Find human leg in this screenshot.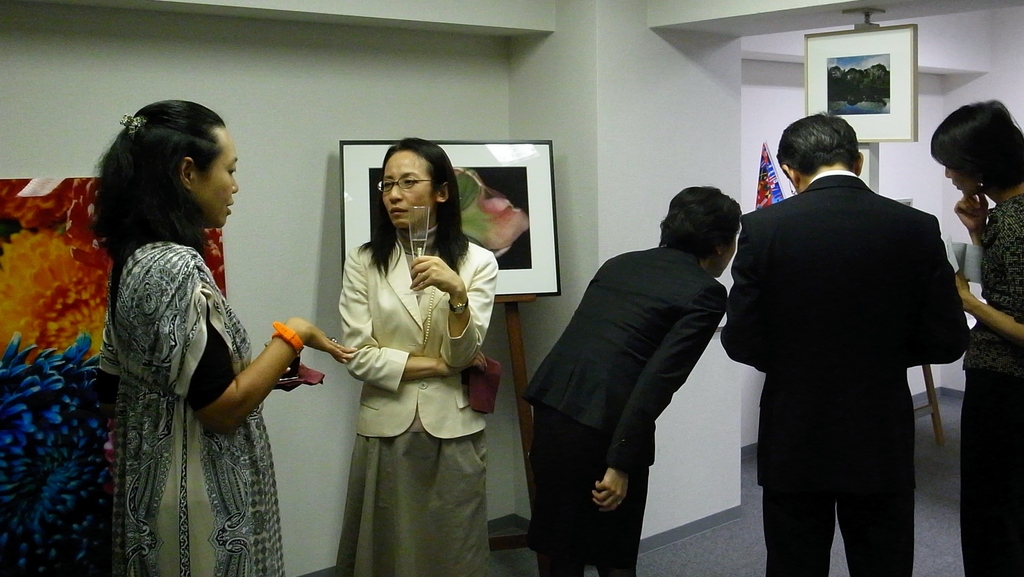
The bounding box for human leg is detection(957, 372, 1023, 576).
